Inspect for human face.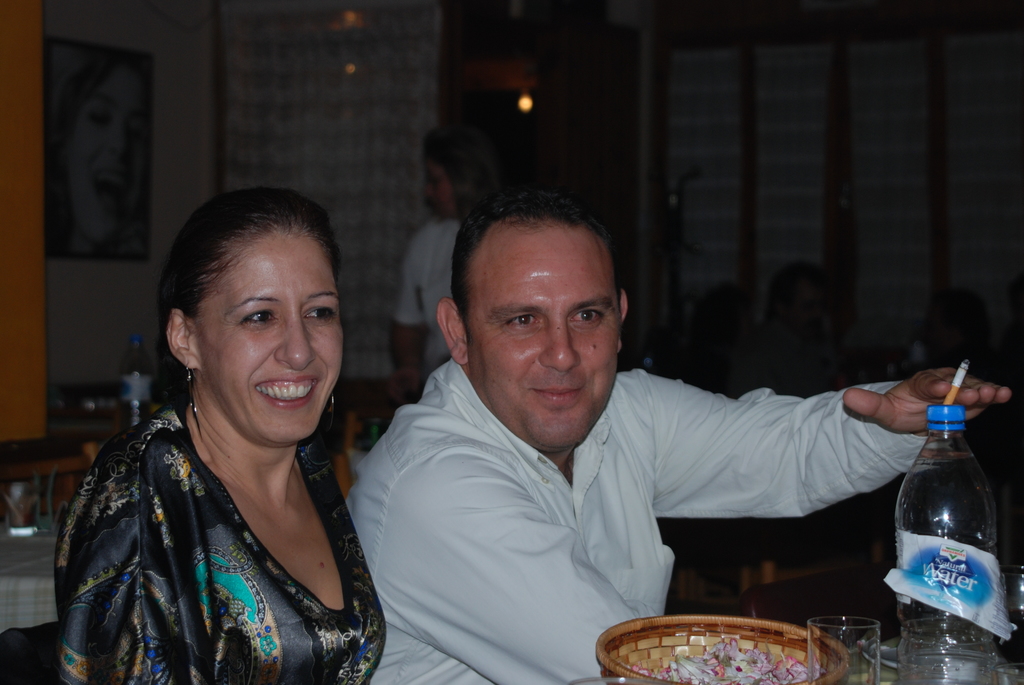
Inspection: l=63, t=63, r=150, b=240.
